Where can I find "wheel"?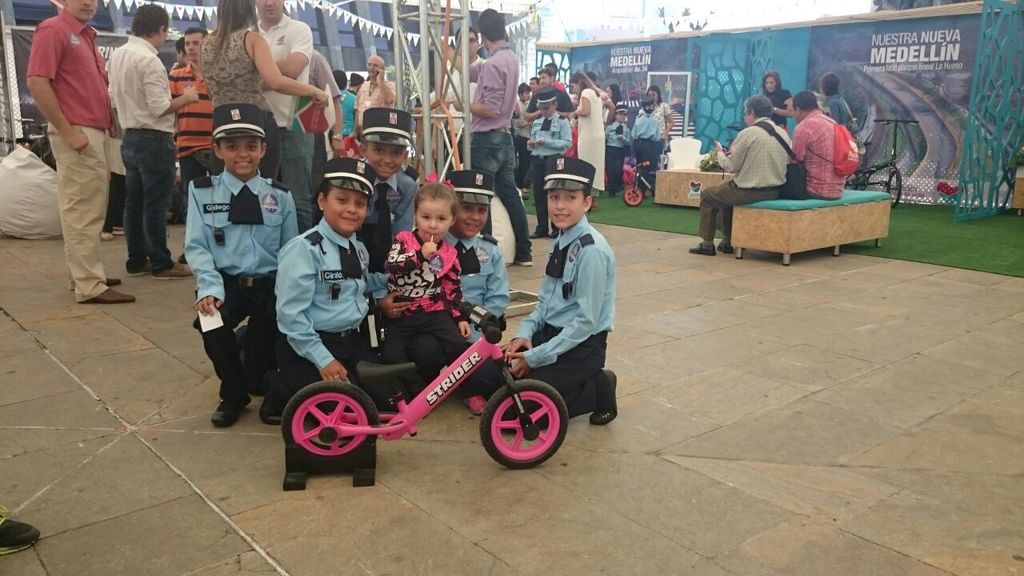
You can find it at (475, 378, 565, 462).
